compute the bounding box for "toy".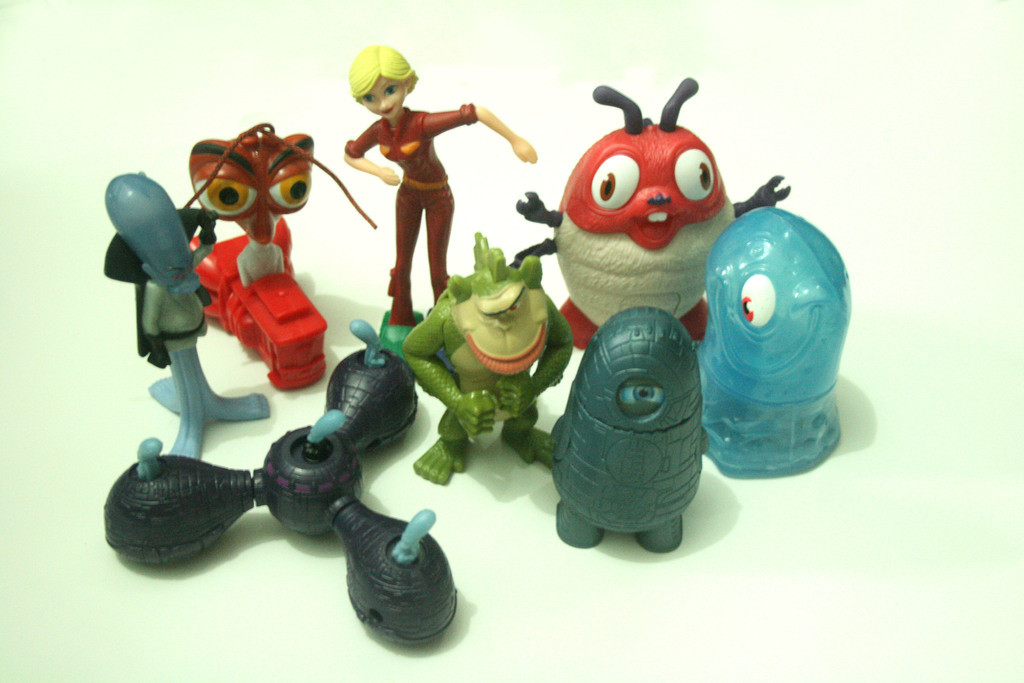
BBox(497, 306, 723, 549).
